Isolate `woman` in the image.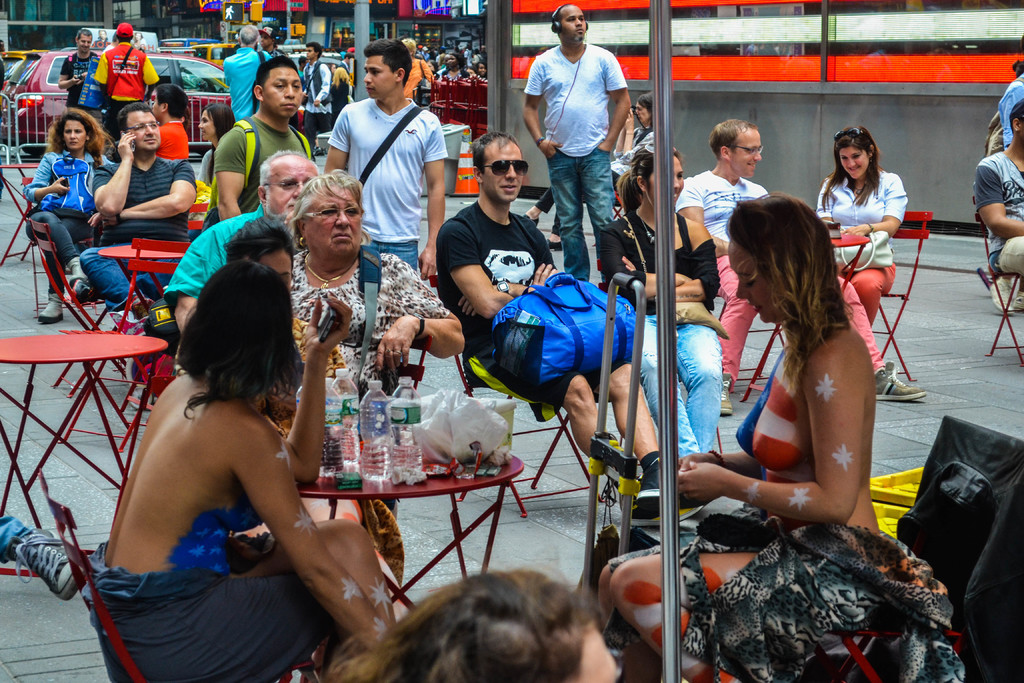
Isolated region: 588, 194, 881, 682.
